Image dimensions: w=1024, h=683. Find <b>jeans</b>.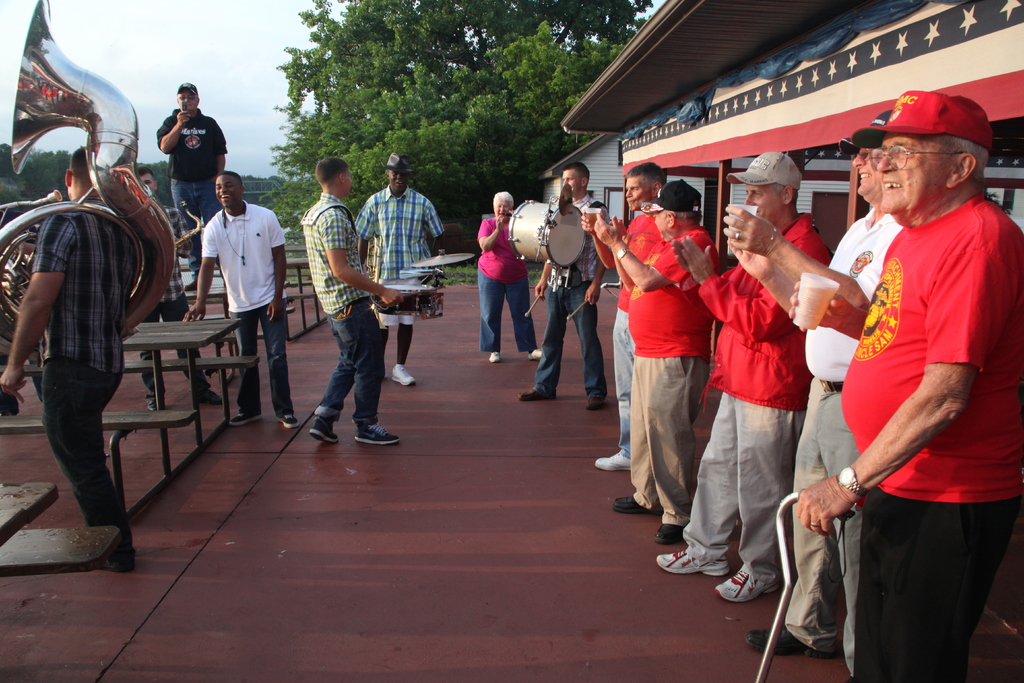
<region>232, 299, 291, 418</region>.
